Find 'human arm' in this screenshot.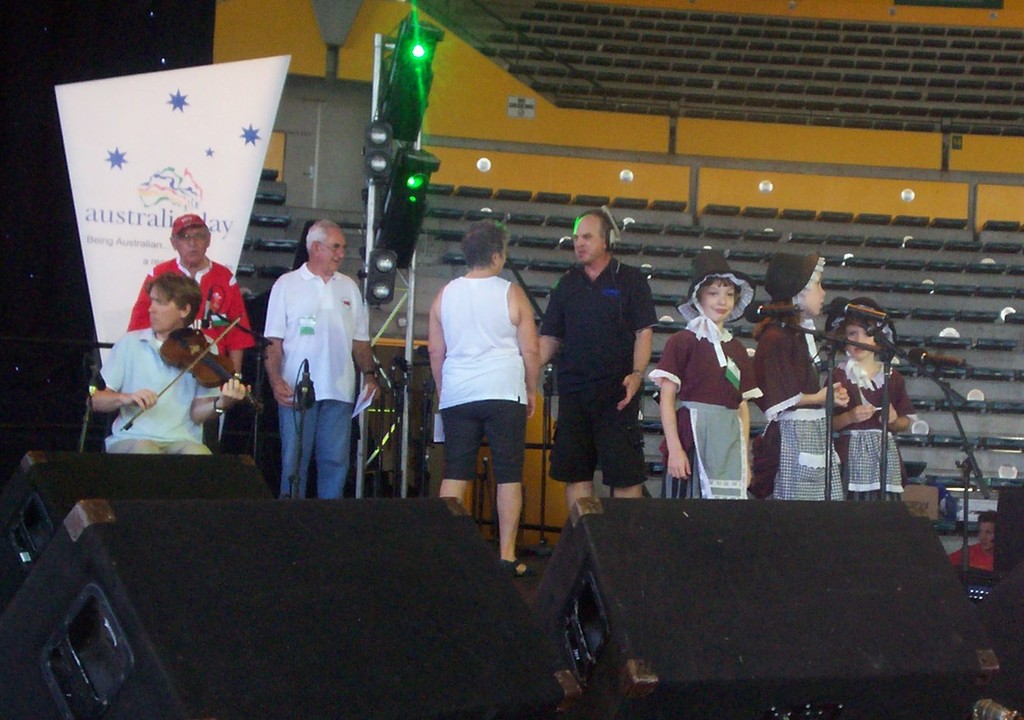
The bounding box for 'human arm' is left=224, top=291, right=247, bottom=388.
